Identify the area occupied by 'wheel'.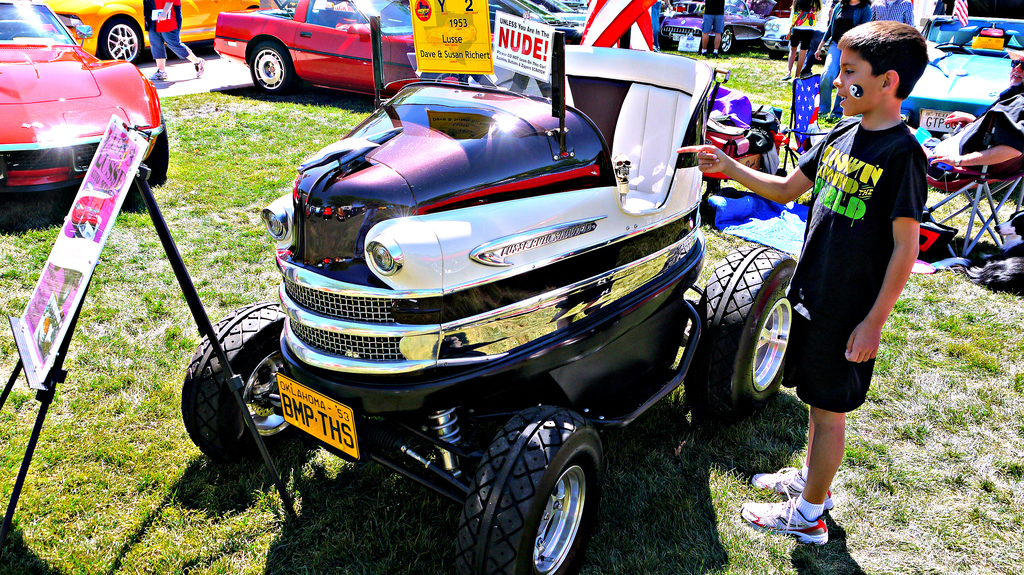
Area: x1=468 y1=411 x2=608 y2=562.
